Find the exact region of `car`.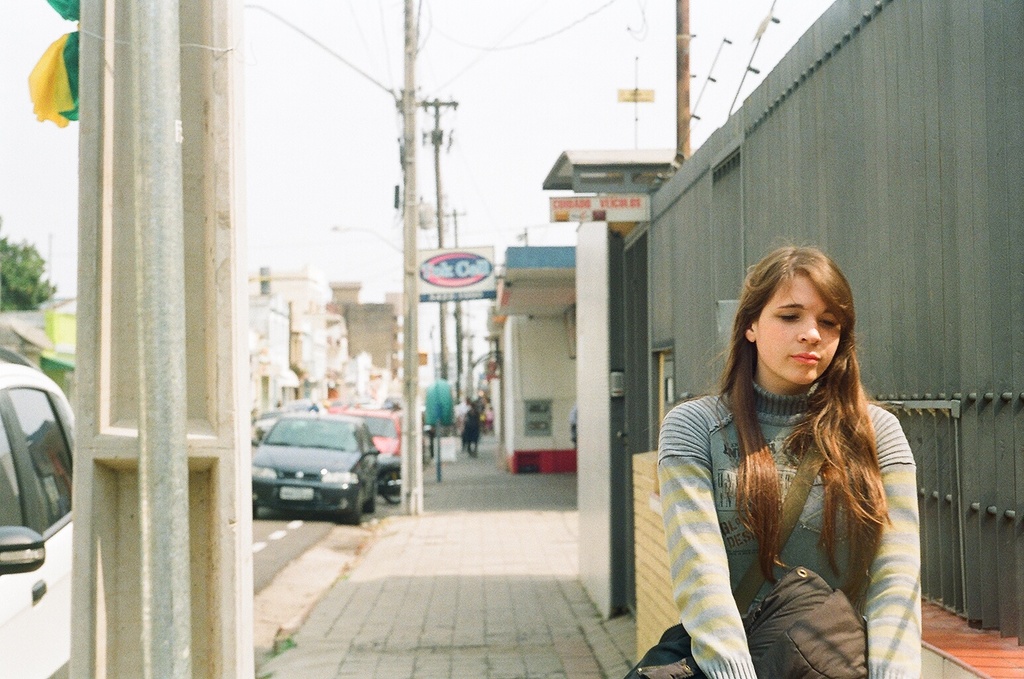
Exact region: box=[254, 414, 382, 528].
